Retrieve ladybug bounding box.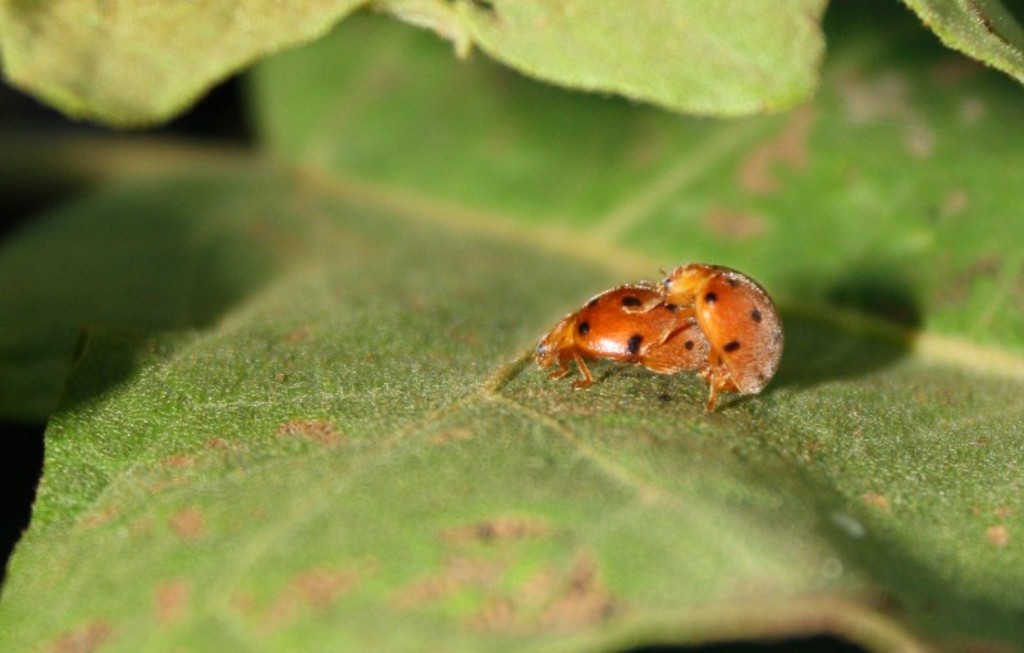
Bounding box: (625,264,786,412).
